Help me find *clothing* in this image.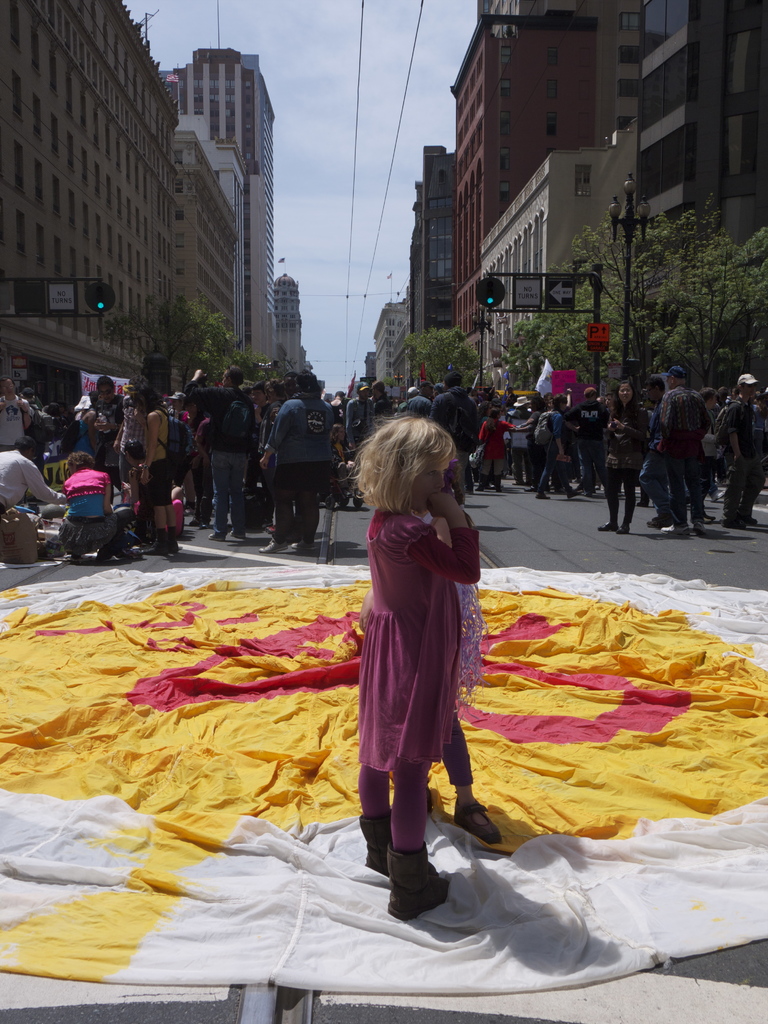
Found it: [left=474, top=420, right=513, bottom=463].
